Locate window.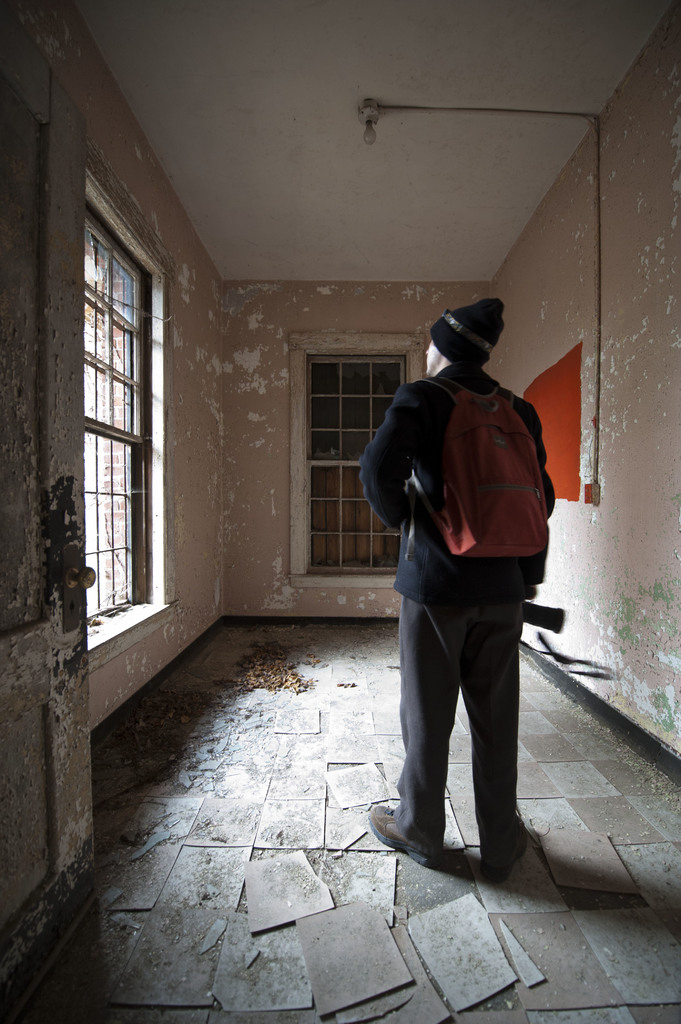
Bounding box: bbox=(51, 156, 182, 676).
